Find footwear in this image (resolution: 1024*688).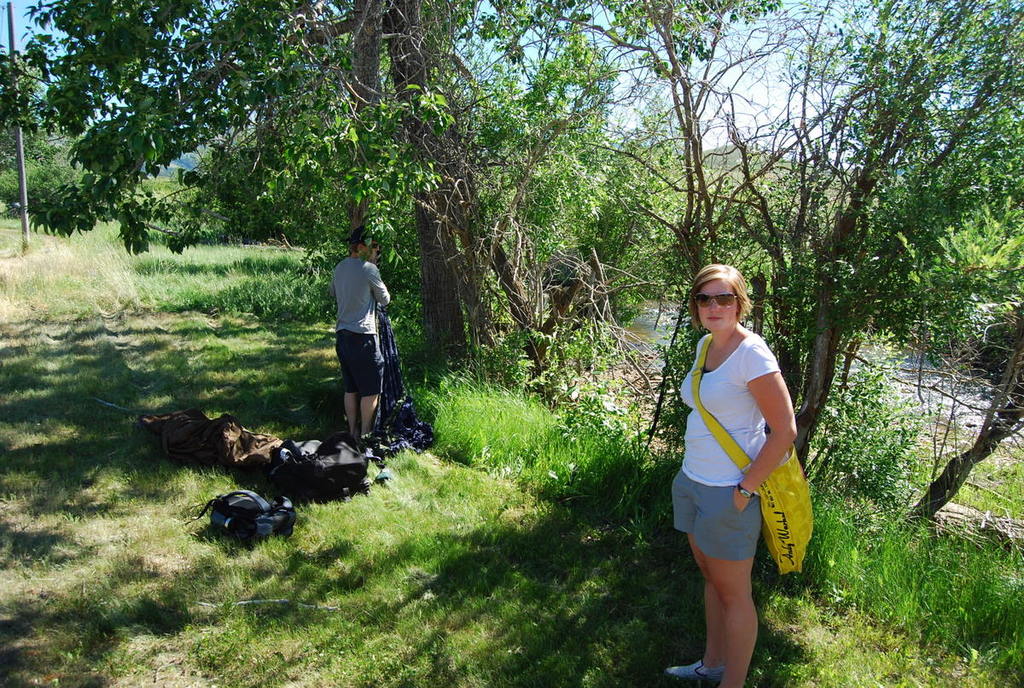
BBox(663, 650, 731, 685).
